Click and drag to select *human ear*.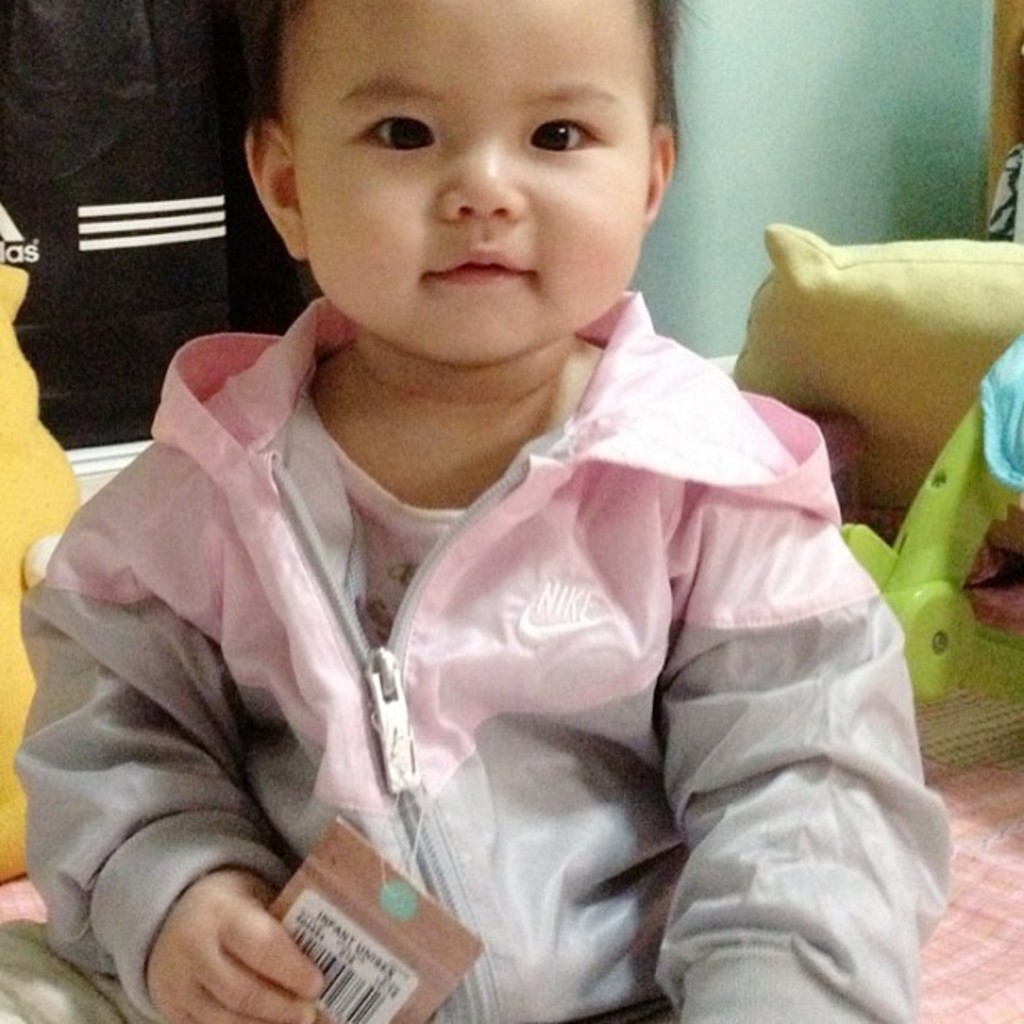
Selection: box=[243, 115, 306, 263].
